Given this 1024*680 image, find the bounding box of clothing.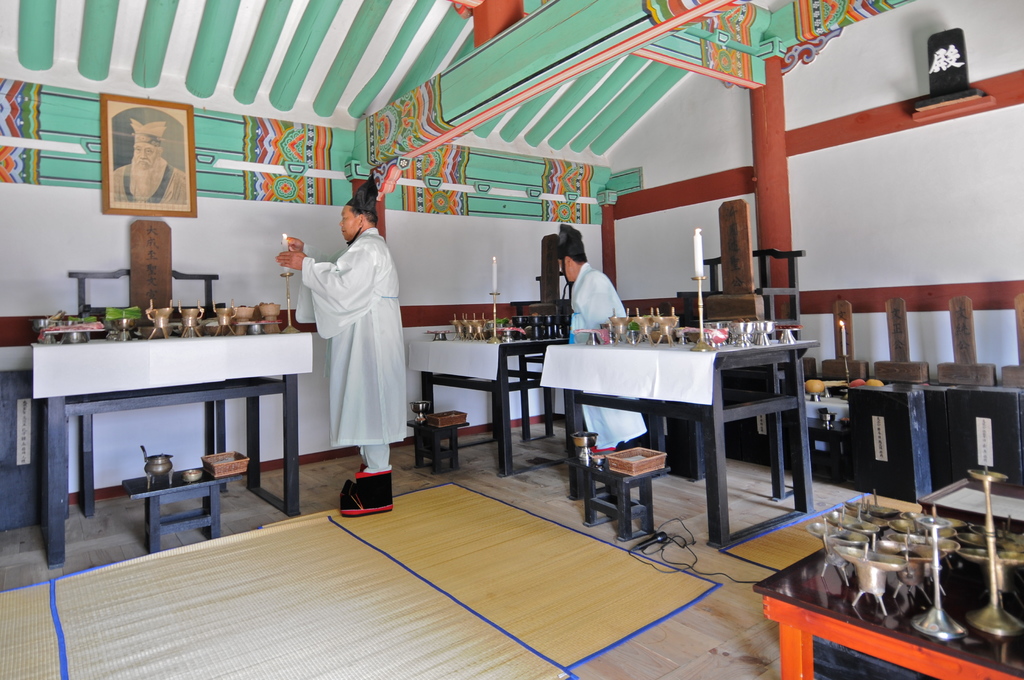
BBox(292, 205, 403, 489).
